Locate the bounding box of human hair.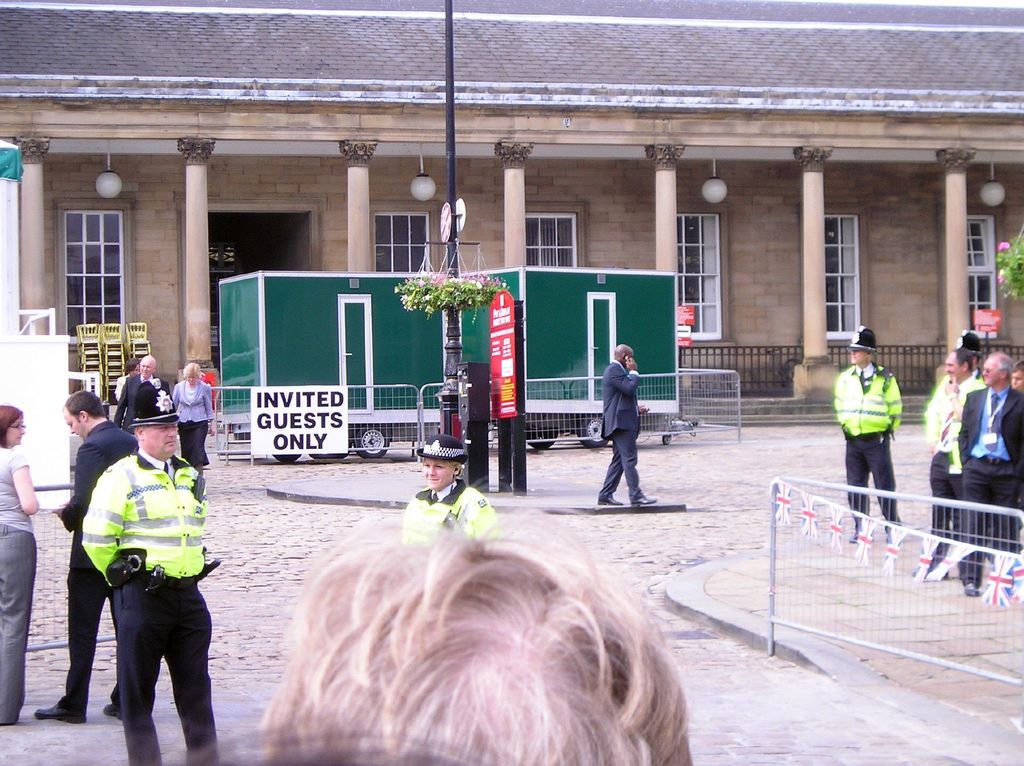
Bounding box: bbox=[953, 352, 974, 371].
